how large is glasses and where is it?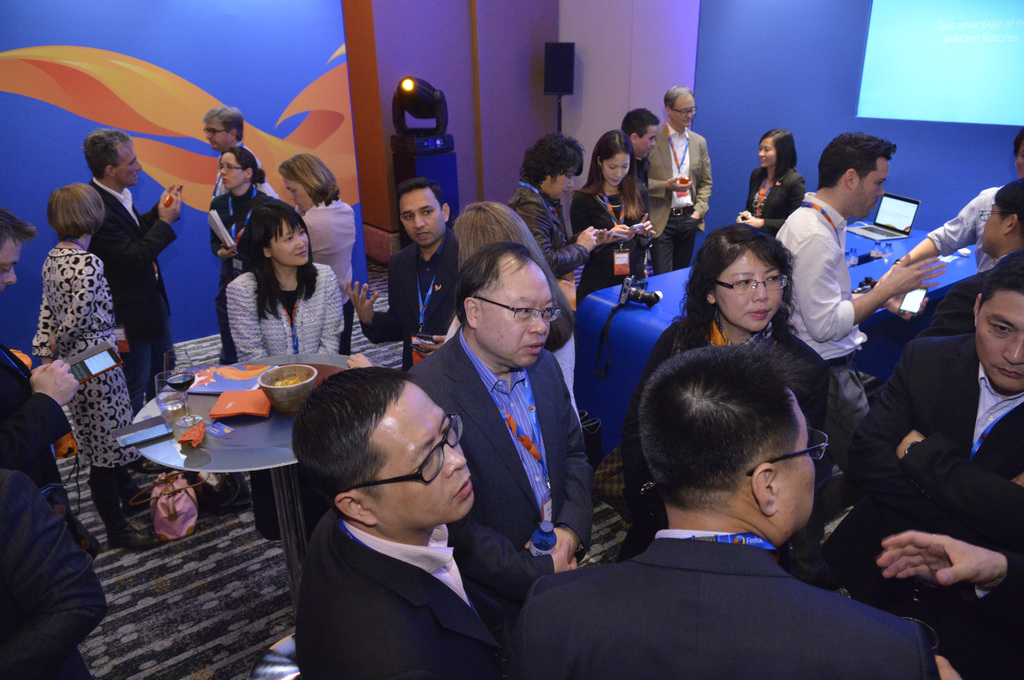
Bounding box: bbox(204, 127, 226, 136).
